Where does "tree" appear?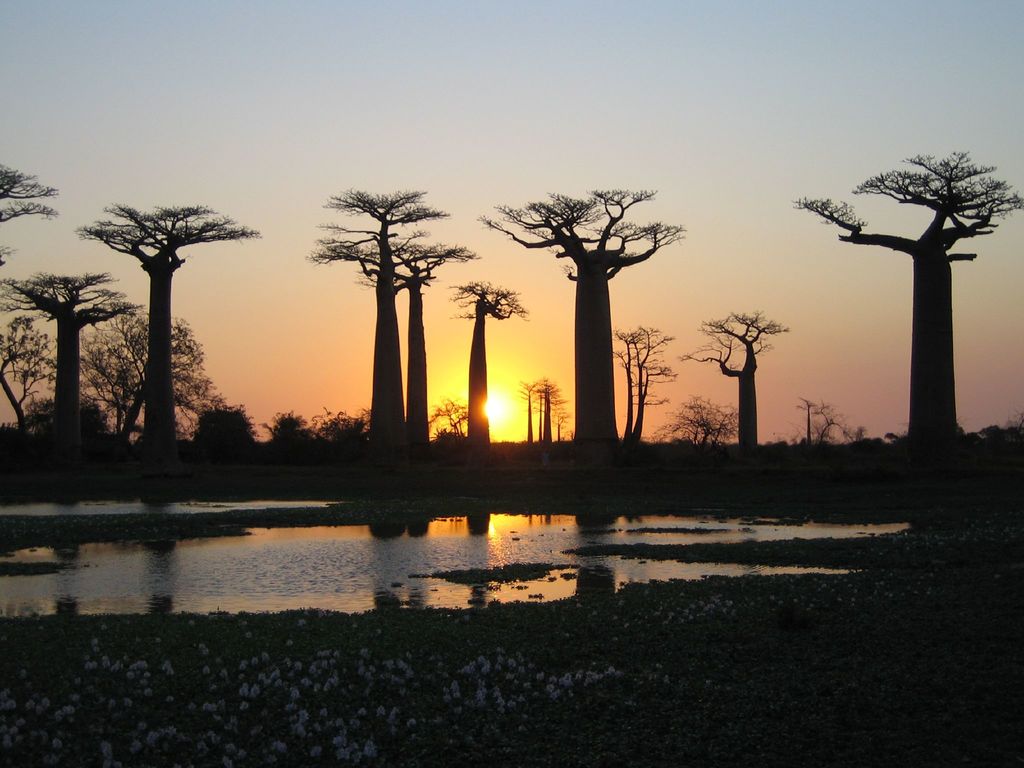
Appears at x1=83 y1=205 x2=255 y2=452.
